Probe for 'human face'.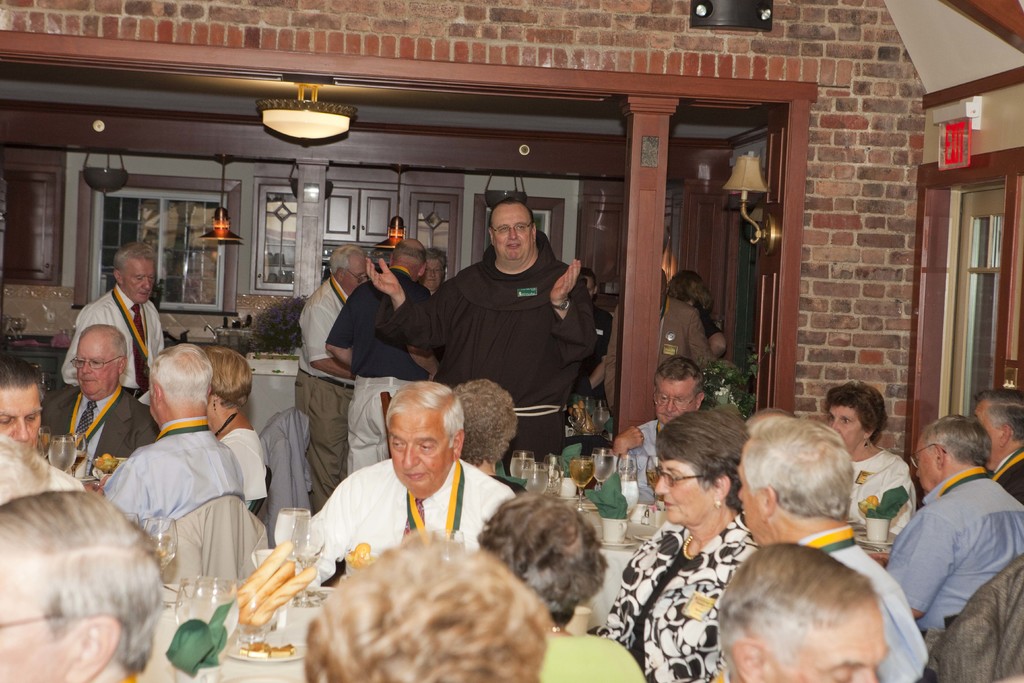
Probe result: {"x1": 77, "y1": 334, "x2": 119, "y2": 396}.
